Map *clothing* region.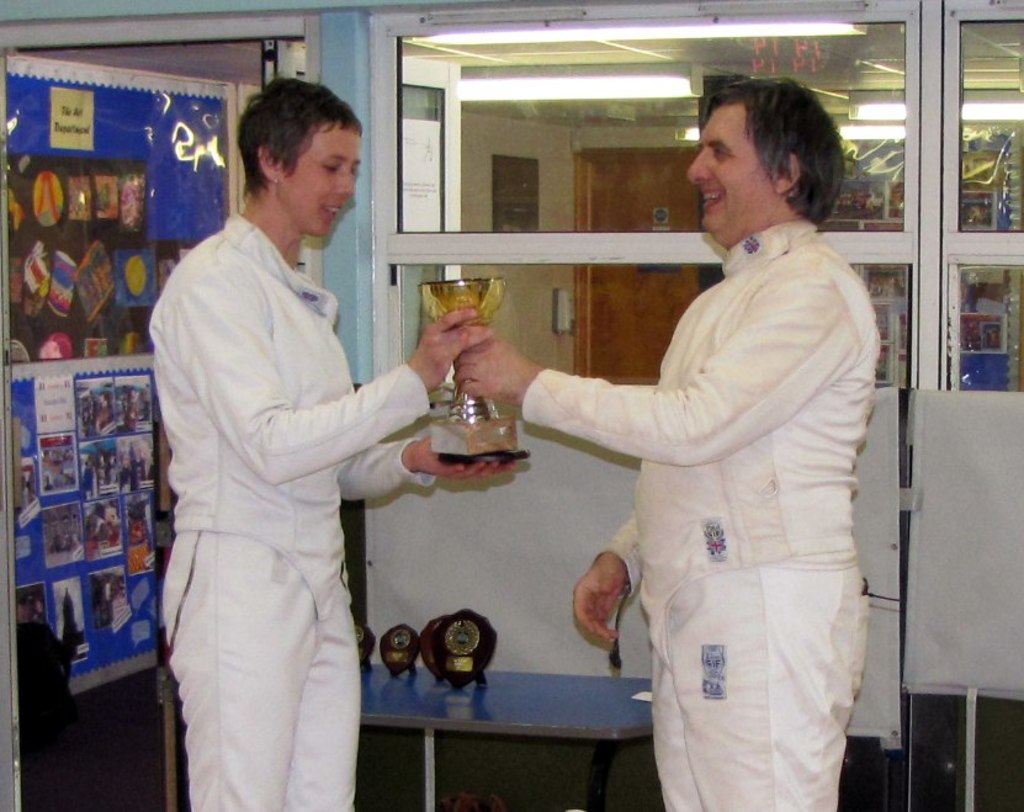
Mapped to Rect(526, 165, 880, 797).
